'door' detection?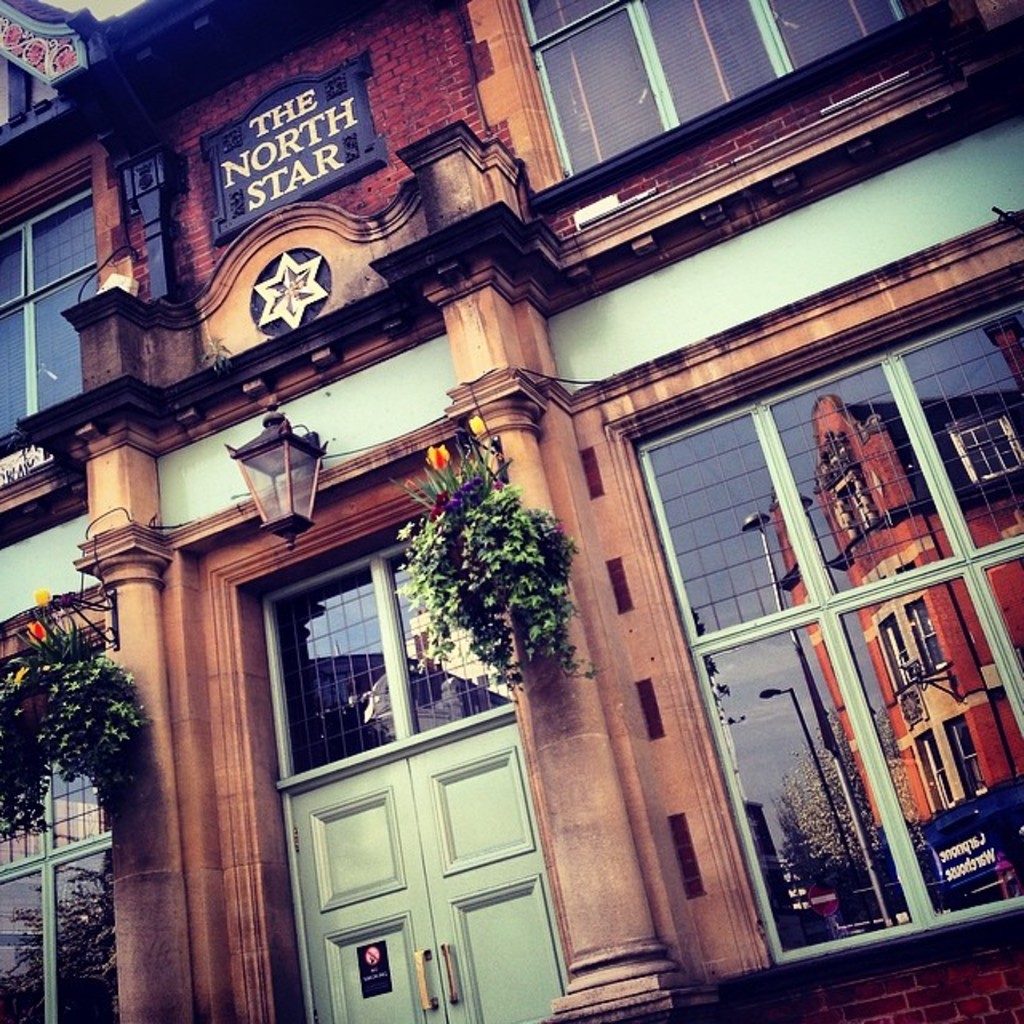
285:726:574:1022
